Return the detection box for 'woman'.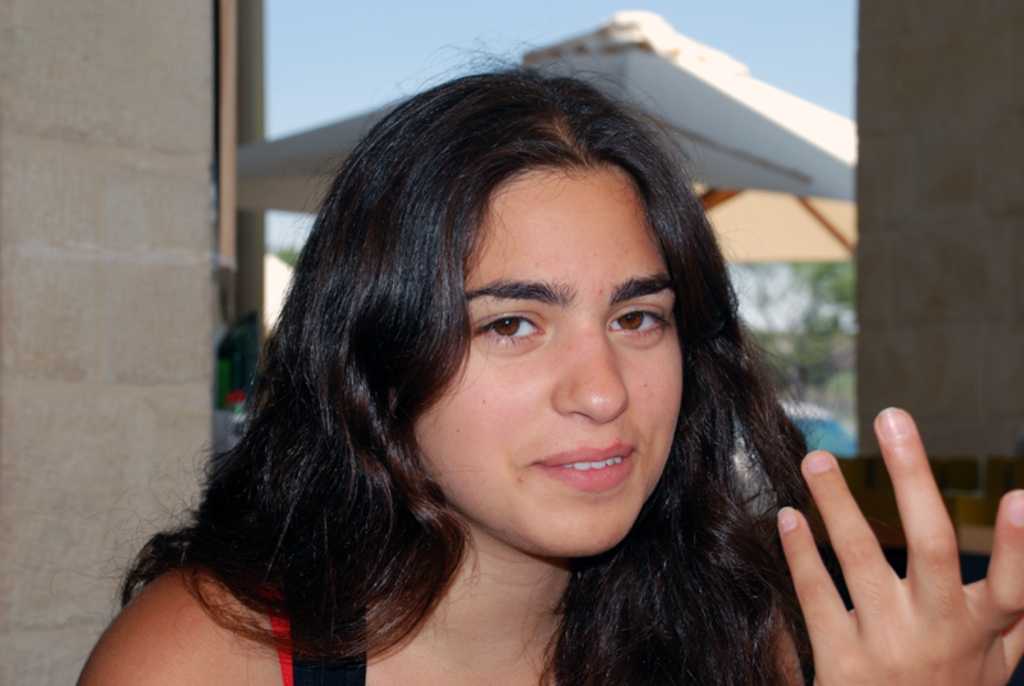
select_region(84, 40, 874, 685).
